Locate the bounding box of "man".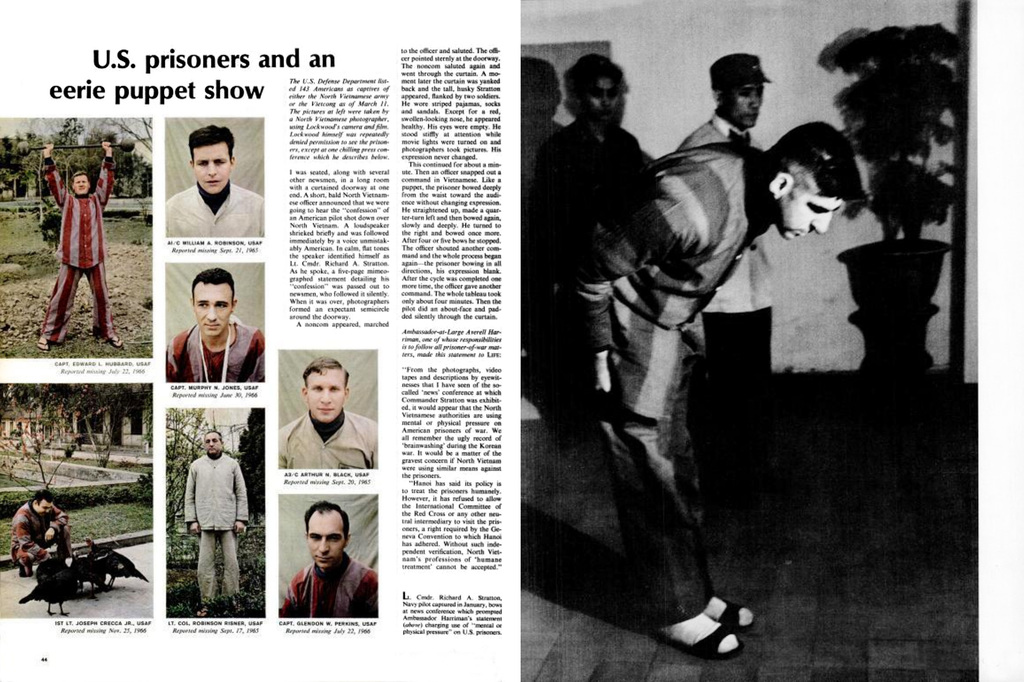
Bounding box: rect(13, 488, 68, 587).
